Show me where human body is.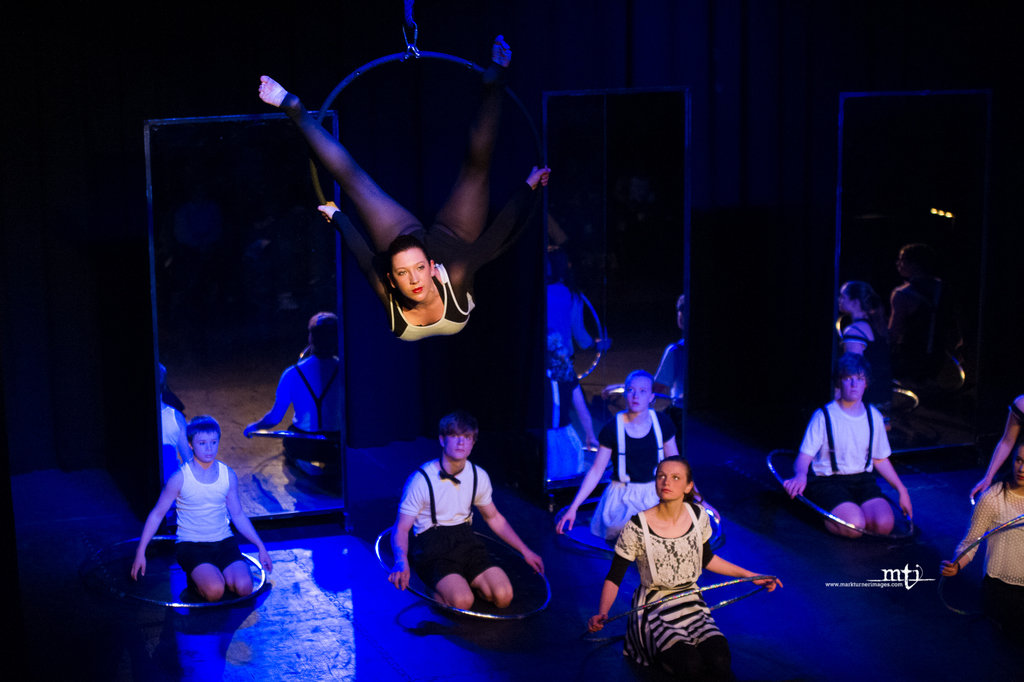
human body is at [left=249, top=31, right=561, bottom=359].
